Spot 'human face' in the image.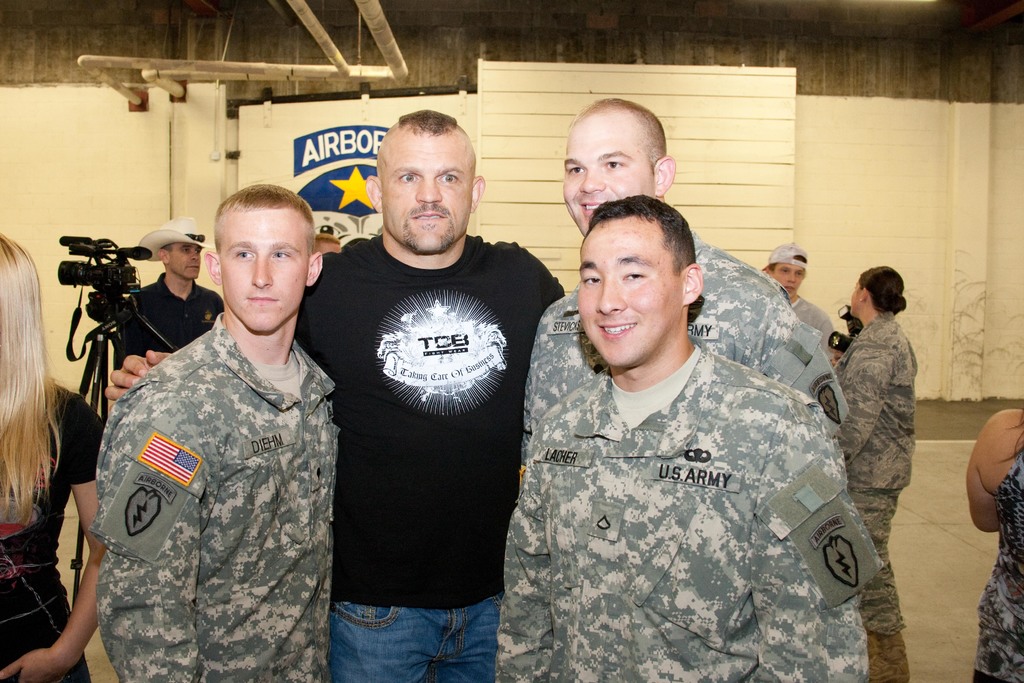
'human face' found at <region>220, 215, 311, 333</region>.
